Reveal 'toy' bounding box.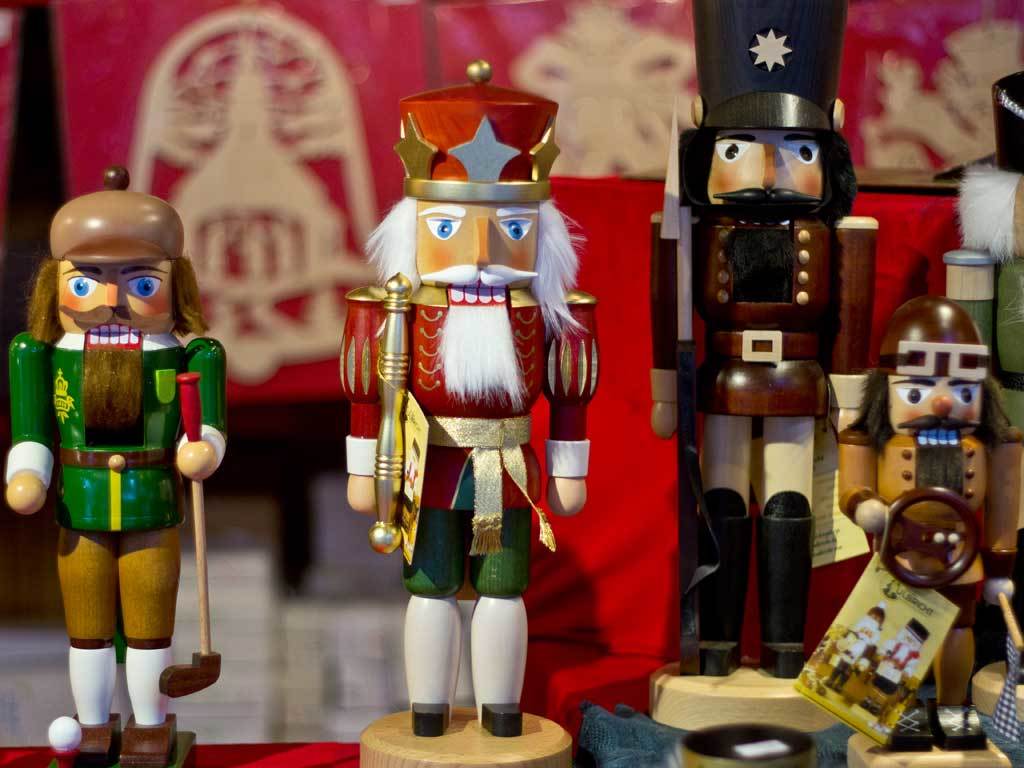
Revealed: crop(839, 295, 1012, 752).
